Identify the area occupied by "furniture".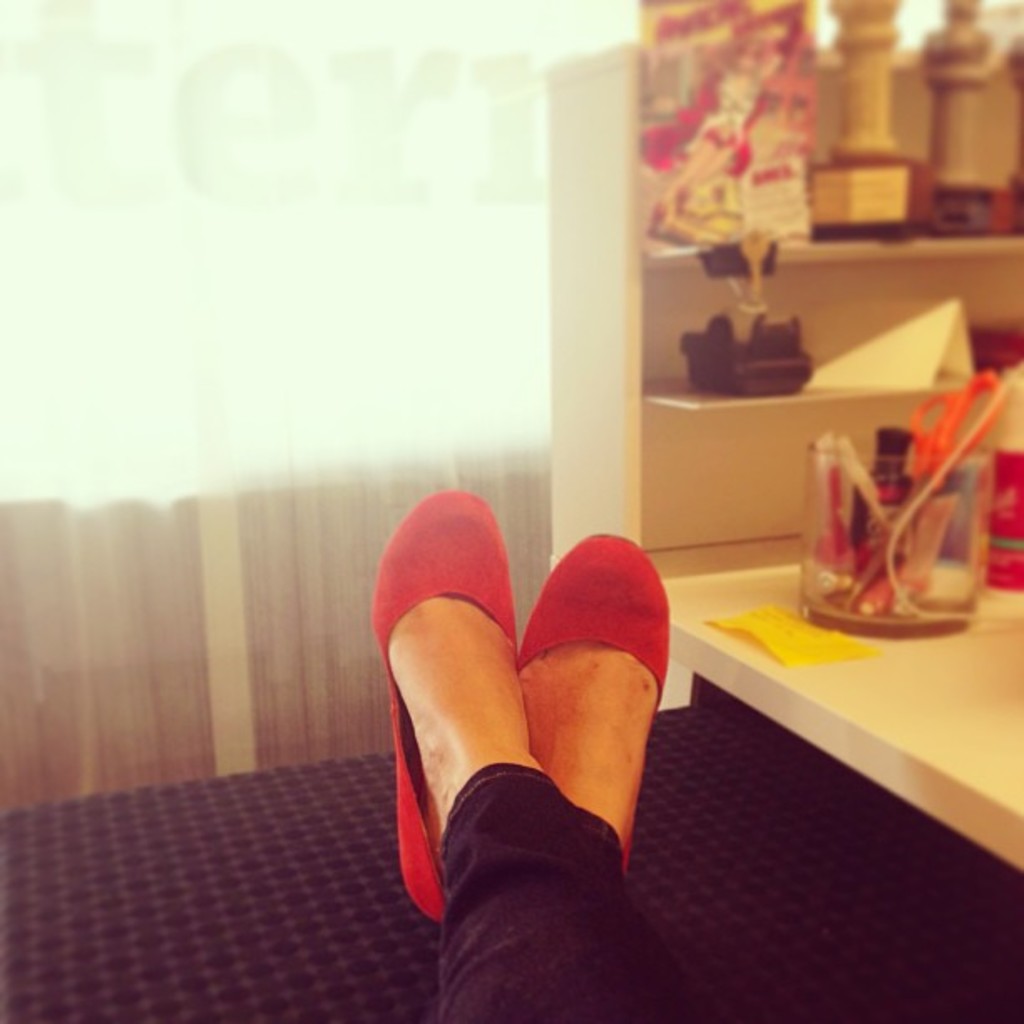
Area: (661,545,1022,877).
